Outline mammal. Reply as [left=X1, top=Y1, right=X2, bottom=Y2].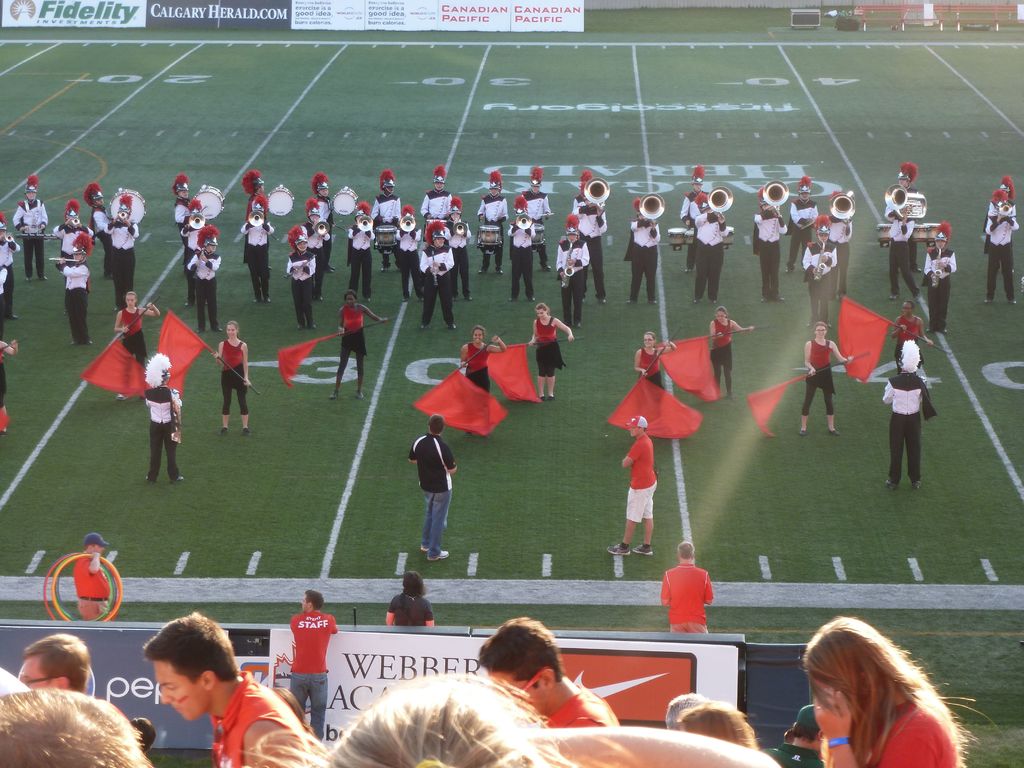
[left=300, top=199, right=330, bottom=301].
